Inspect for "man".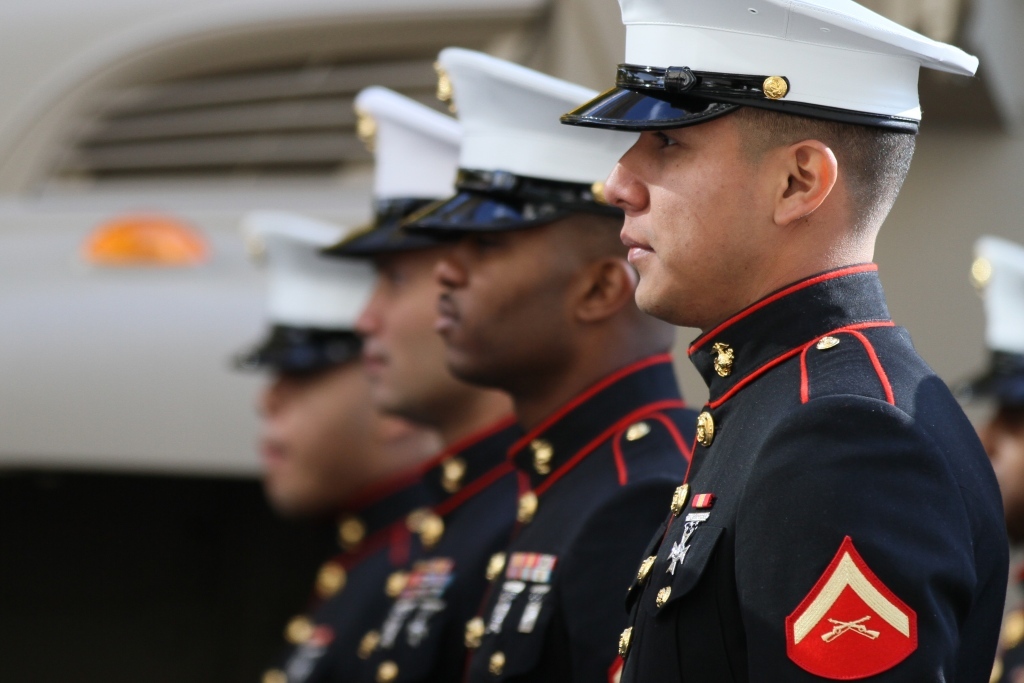
Inspection: [left=212, top=204, right=441, bottom=682].
